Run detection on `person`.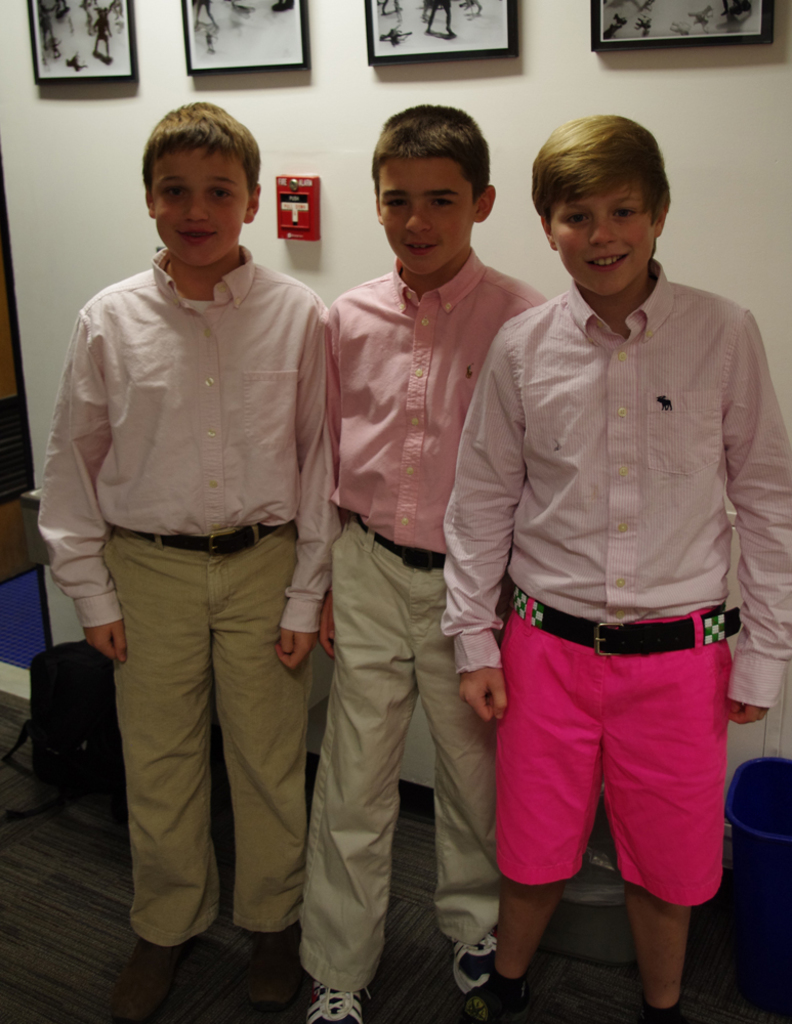
Result: 445 113 791 1023.
